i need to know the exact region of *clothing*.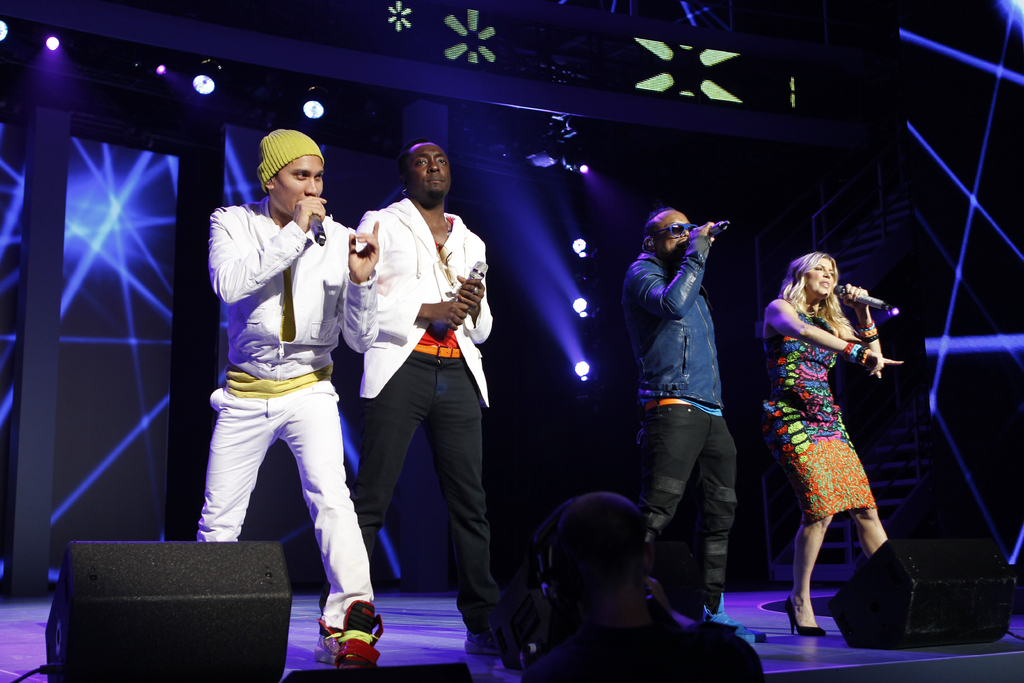
Region: x1=194 y1=163 x2=363 y2=597.
